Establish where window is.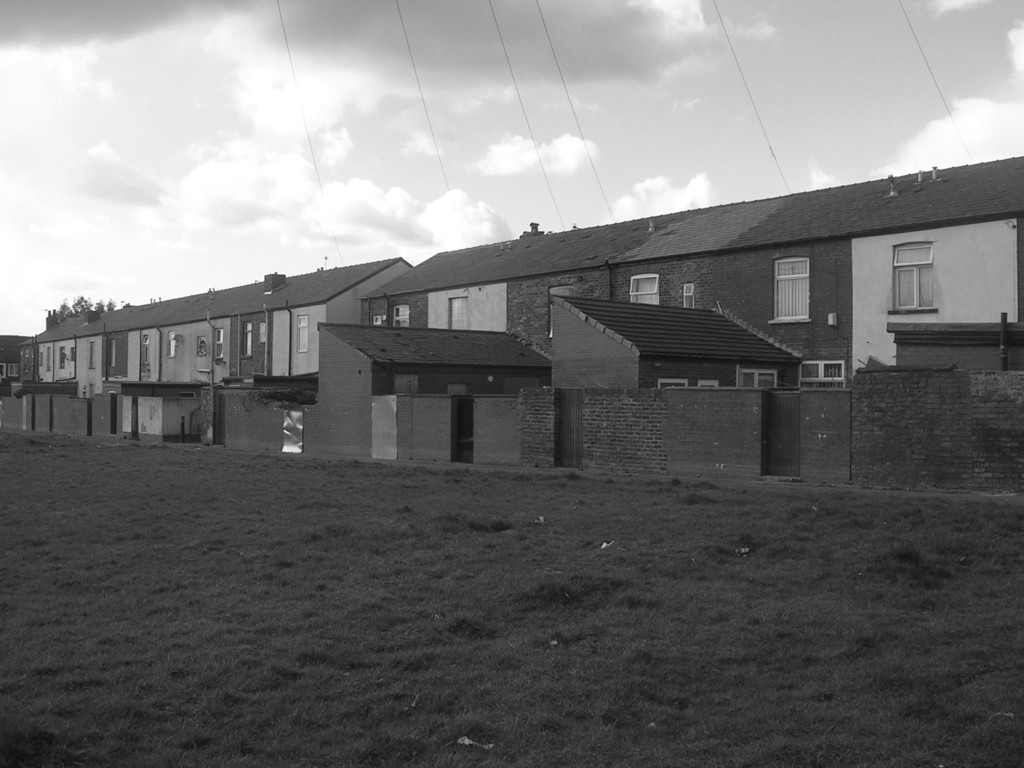
Established at 239,320,253,357.
